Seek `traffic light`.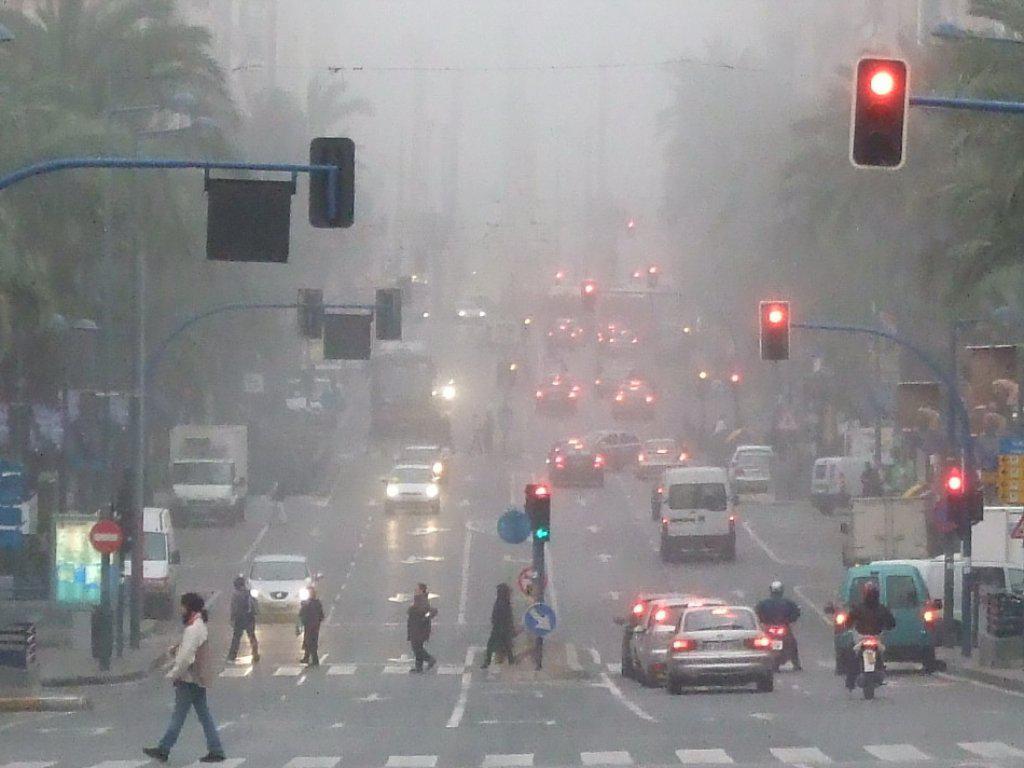
[x1=525, y1=483, x2=548, y2=531].
